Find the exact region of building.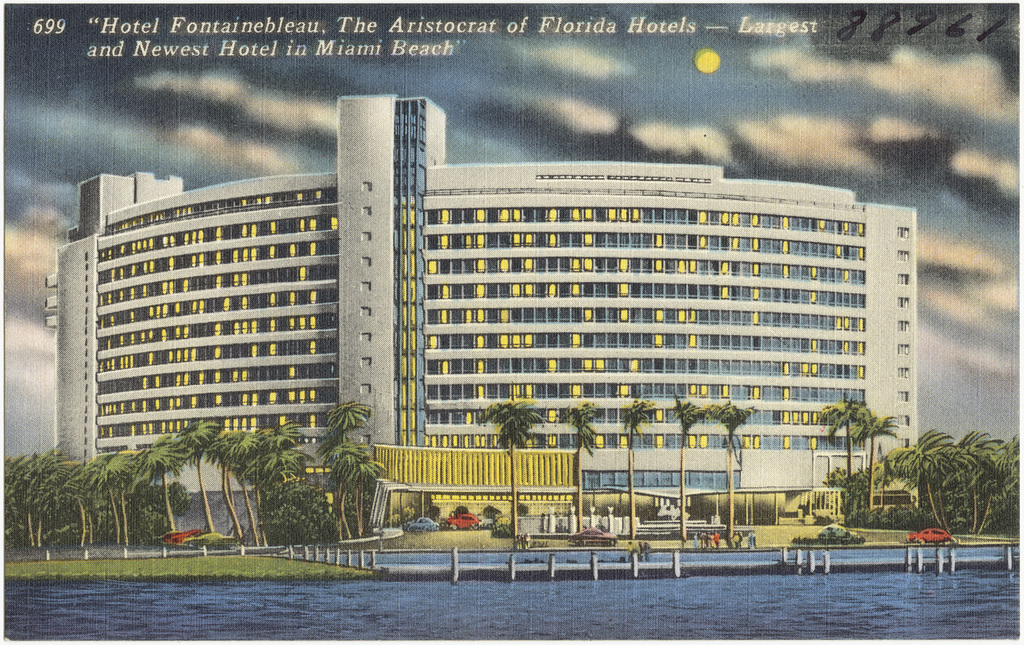
Exact region: Rect(44, 93, 915, 502).
